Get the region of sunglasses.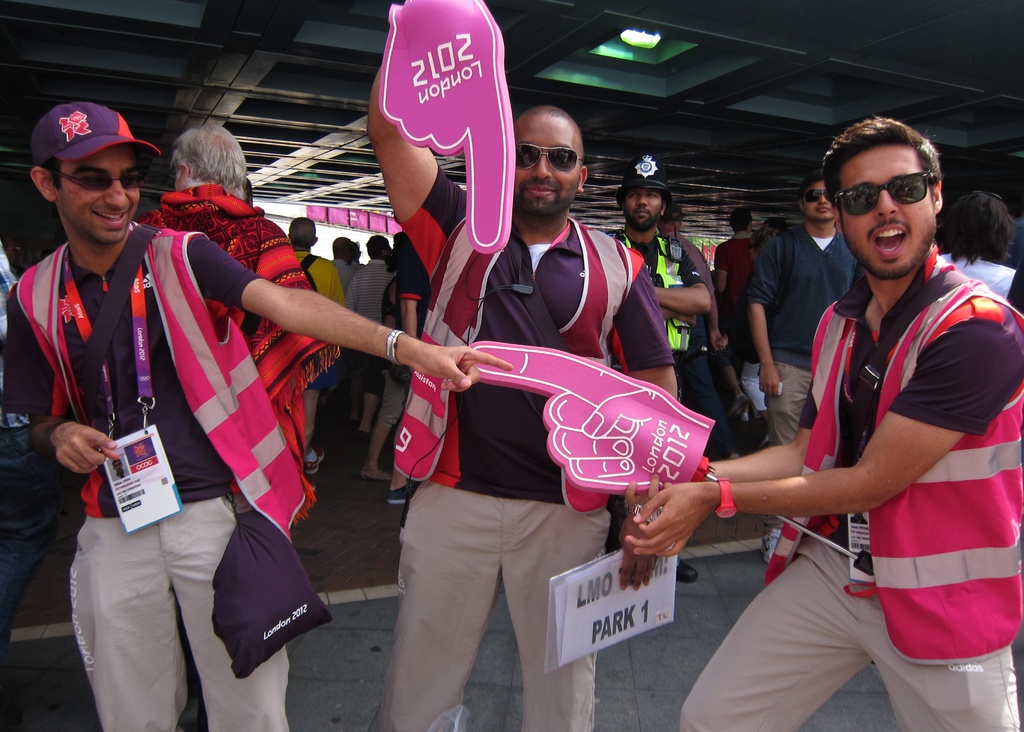
50, 171, 149, 191.
